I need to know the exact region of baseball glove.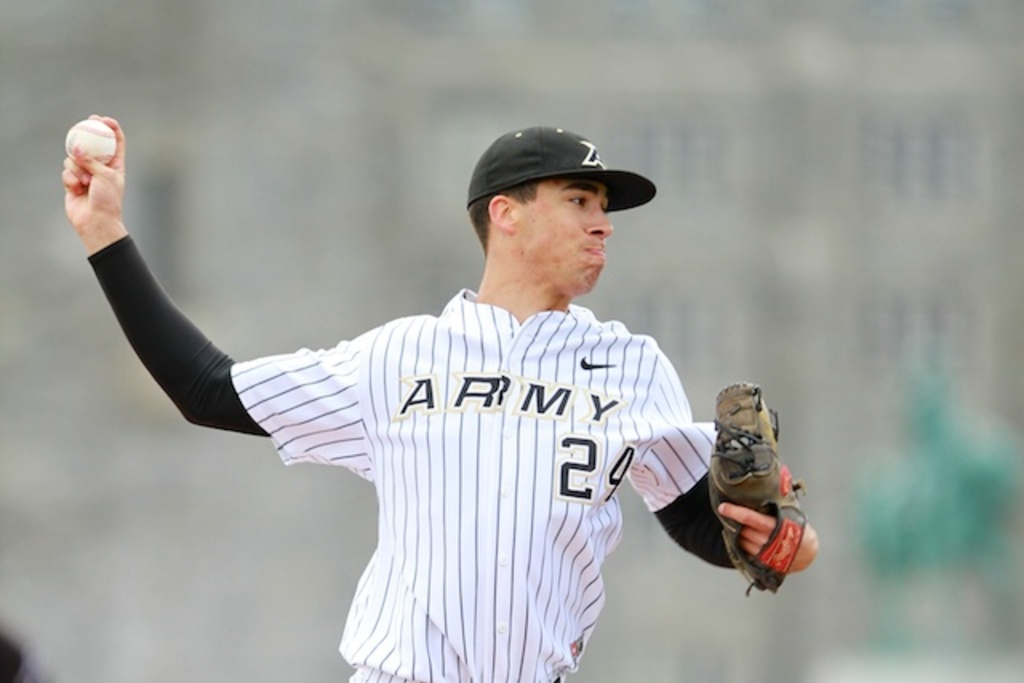
Region: [707, 382, 810, 597].
